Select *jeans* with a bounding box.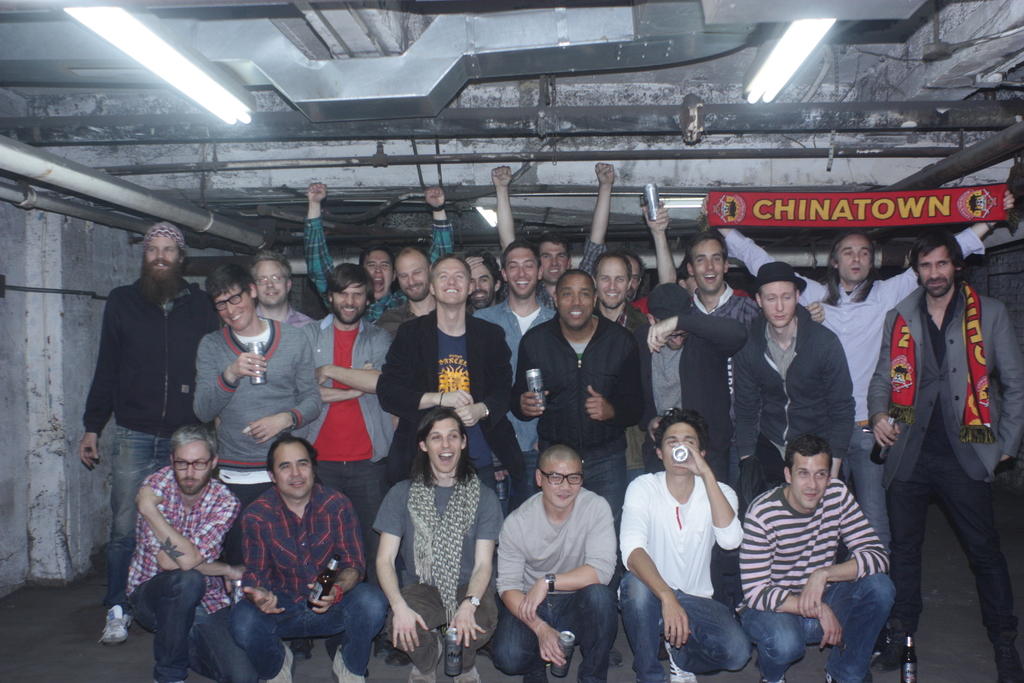
<region>102, 425, 173, 606</region>.
